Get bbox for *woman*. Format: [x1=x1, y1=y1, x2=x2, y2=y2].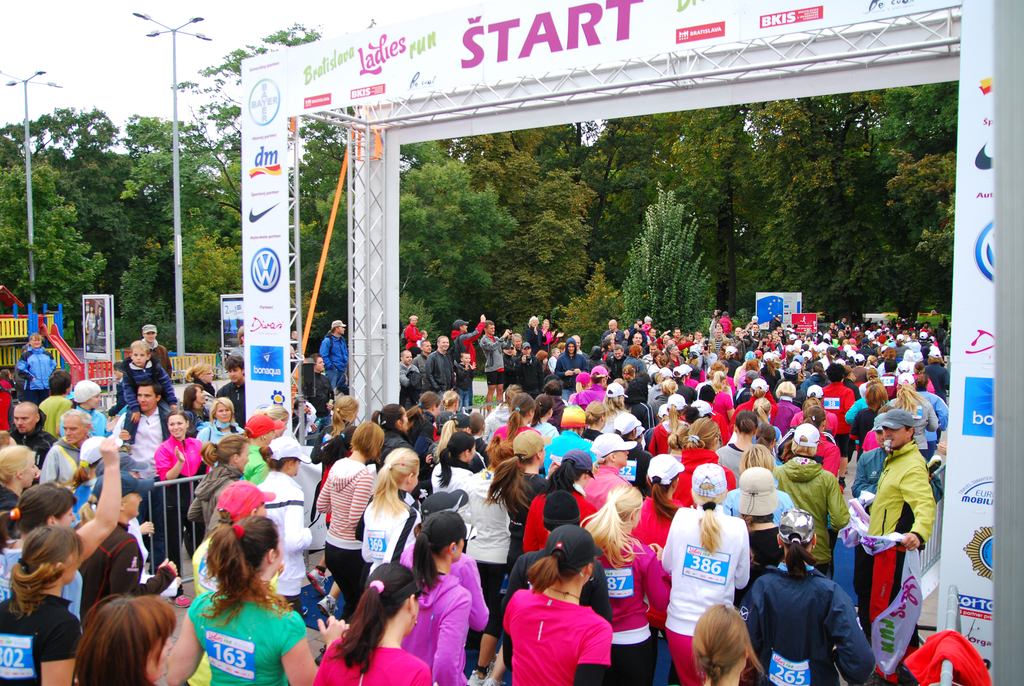
[x1=661, y1=354, x2=670, y2=374].
